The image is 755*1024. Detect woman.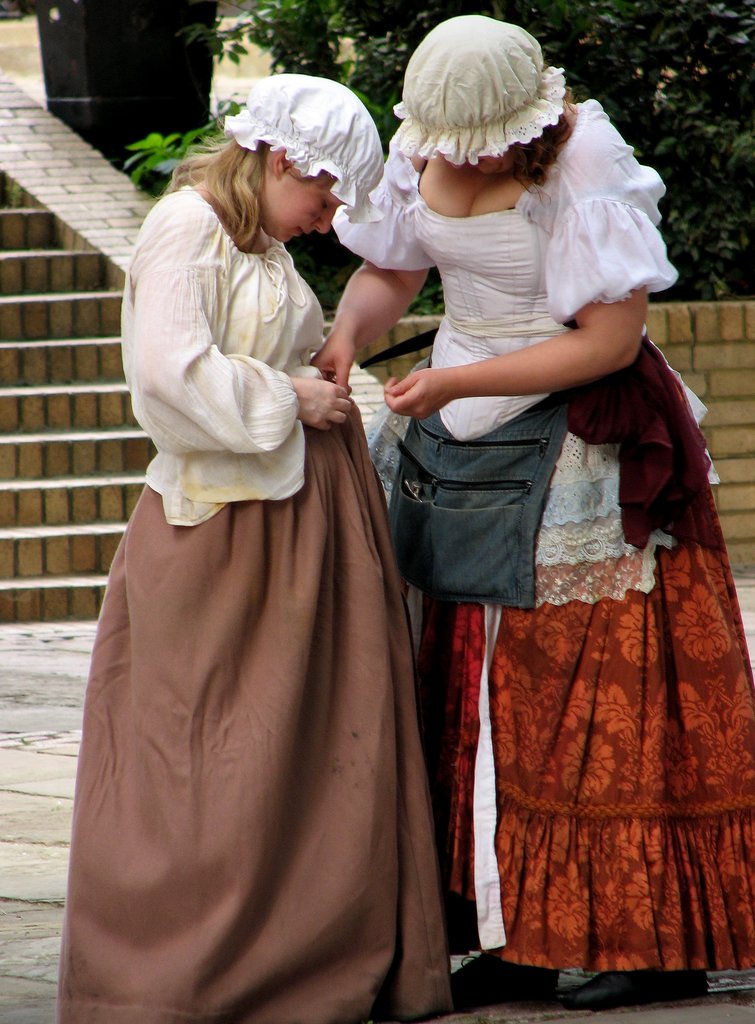
Detection: left=59, top=70, right=468, bottom=1023.
